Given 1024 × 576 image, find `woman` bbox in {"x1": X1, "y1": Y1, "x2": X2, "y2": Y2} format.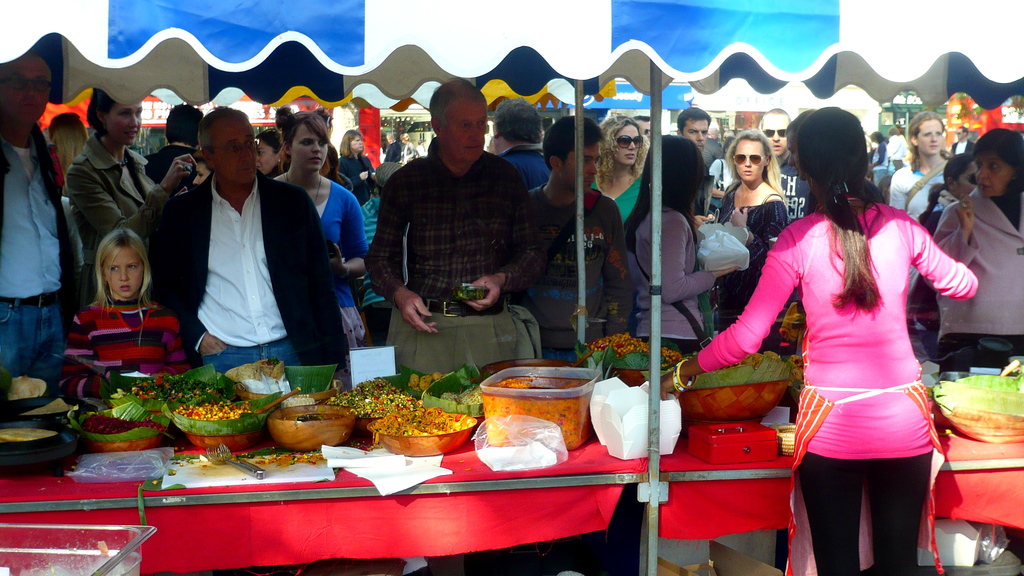
{"x1": 625, "y1": 127, "x2": 739, "y2": 356}.
